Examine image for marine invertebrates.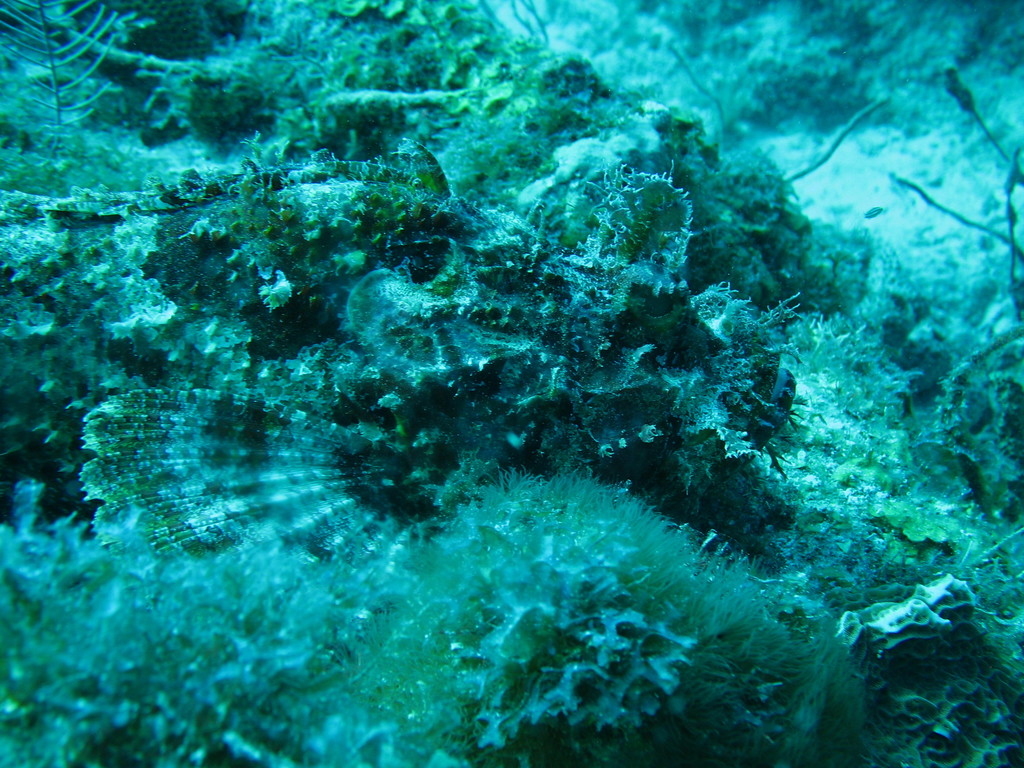
Examination result: (48, 0, 239, 122).
